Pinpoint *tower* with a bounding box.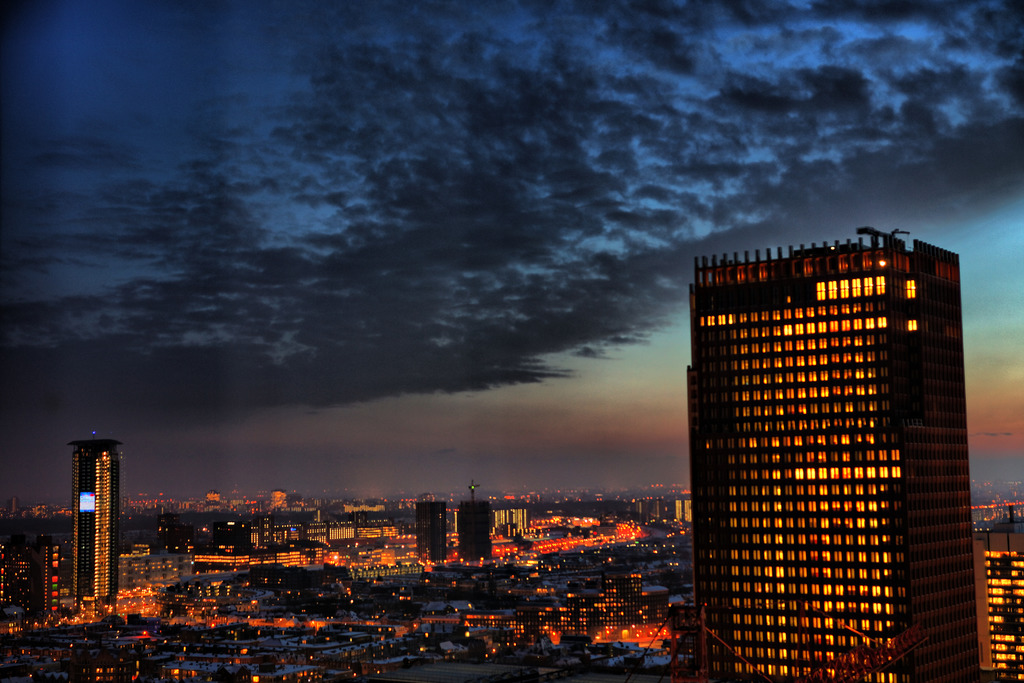
Rect(417, 502, 445, 562).
